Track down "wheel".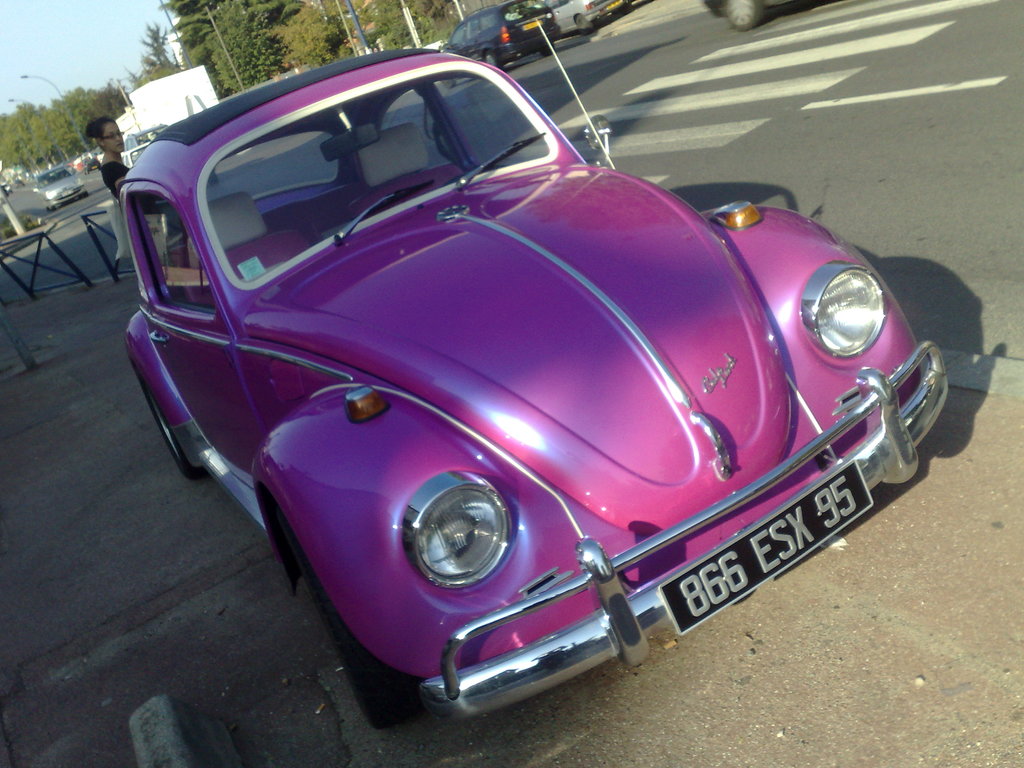
Tracked to {"x1": 578, "y1": 16, "x2": 593, "y2": 35}.
